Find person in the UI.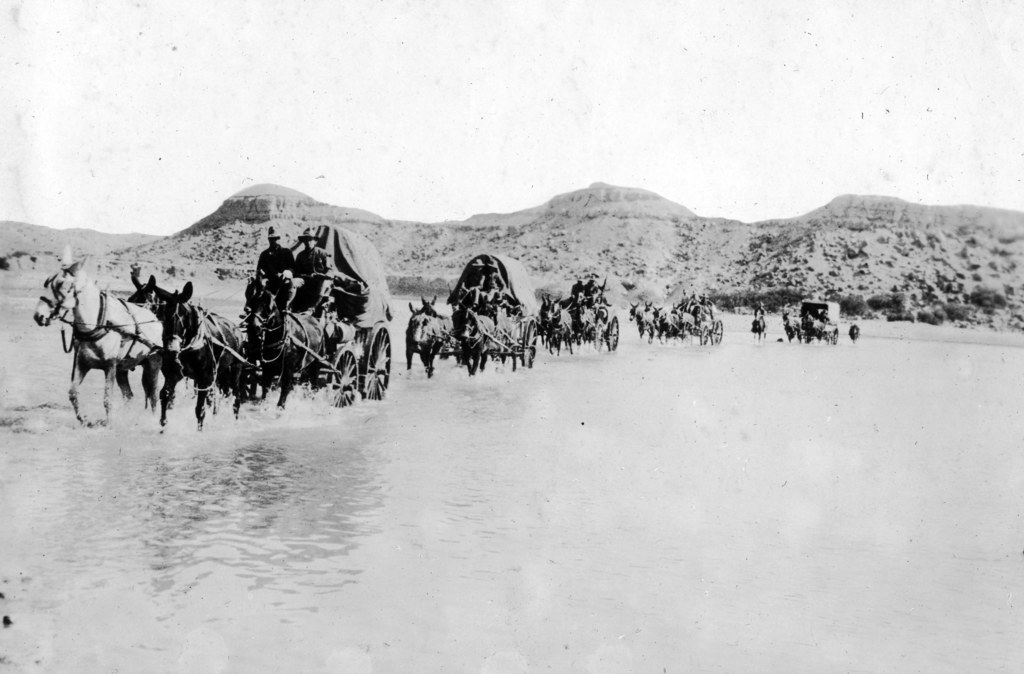
UI element at 253 226 295 296.
